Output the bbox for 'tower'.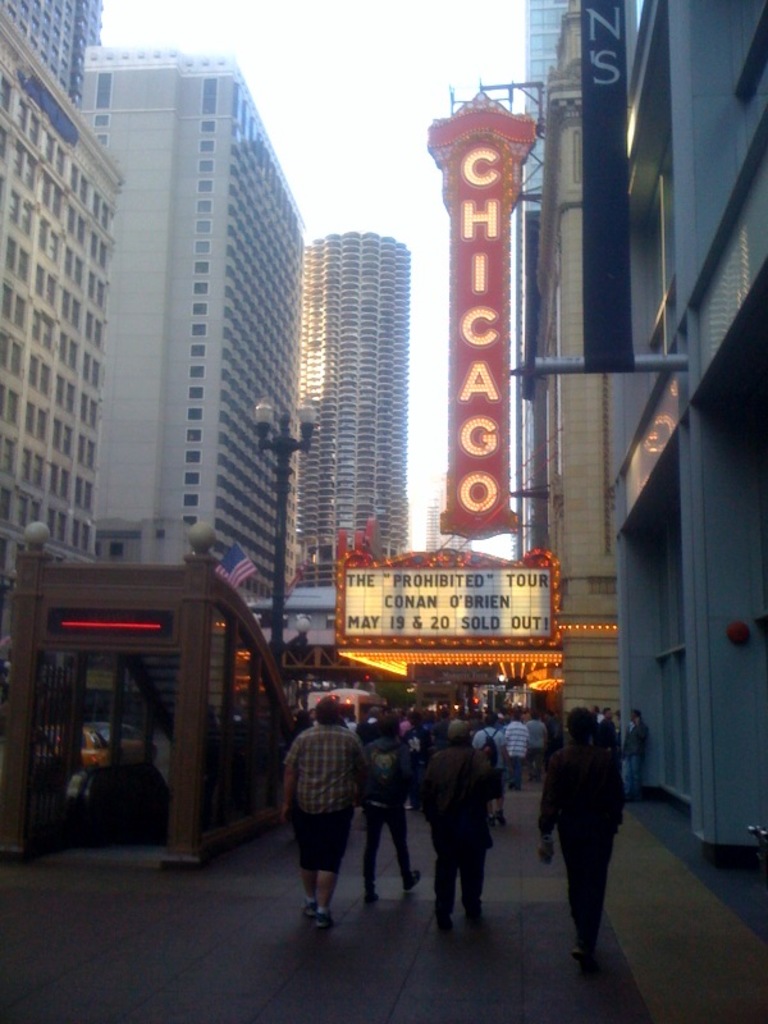
detection(0, 0, 129, 611).
